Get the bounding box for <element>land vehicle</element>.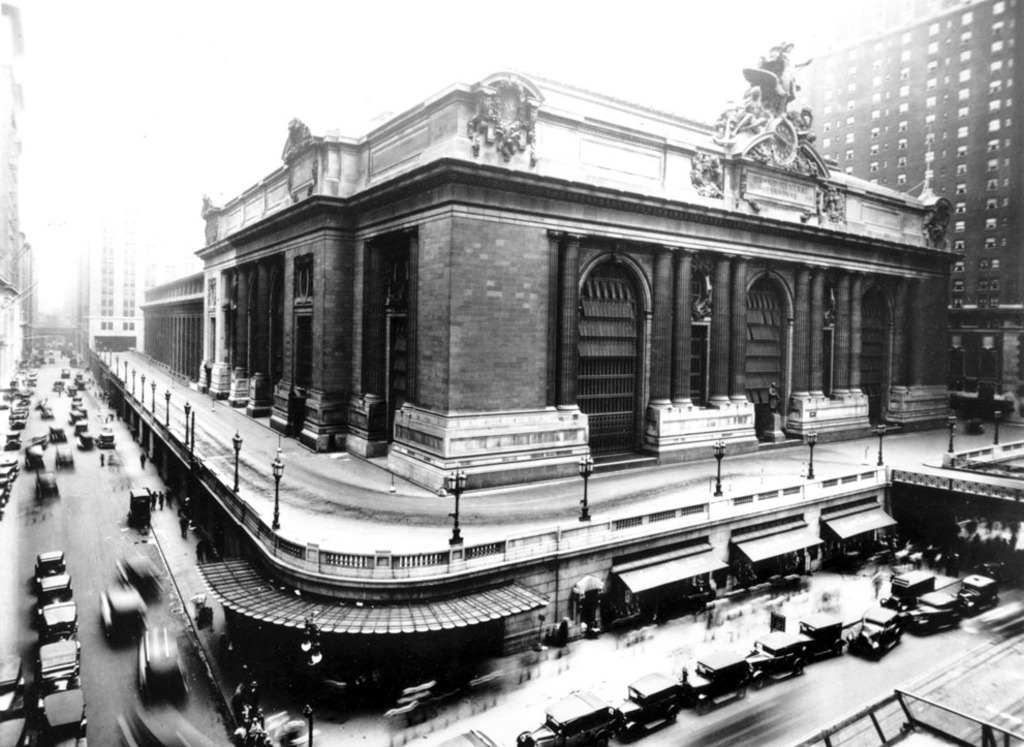
crop(794, 608, 849, 660).
